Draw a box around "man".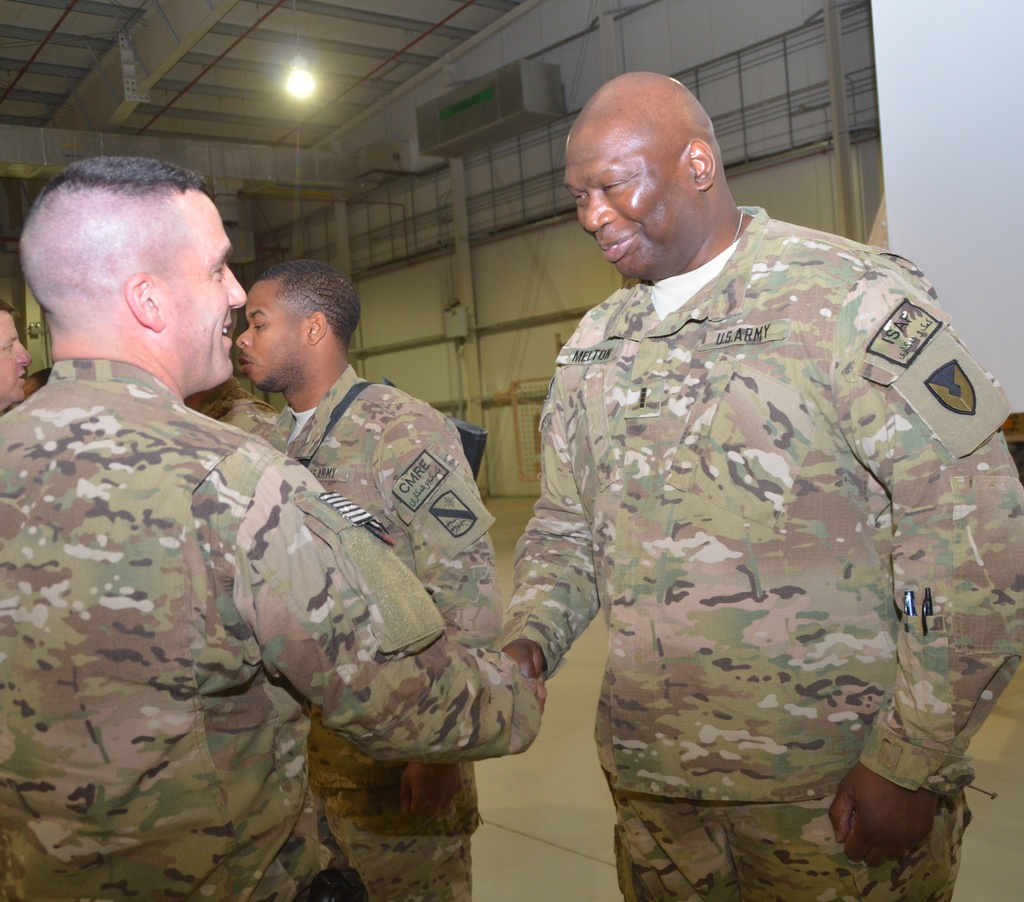
[206, 279, 492, 901].
